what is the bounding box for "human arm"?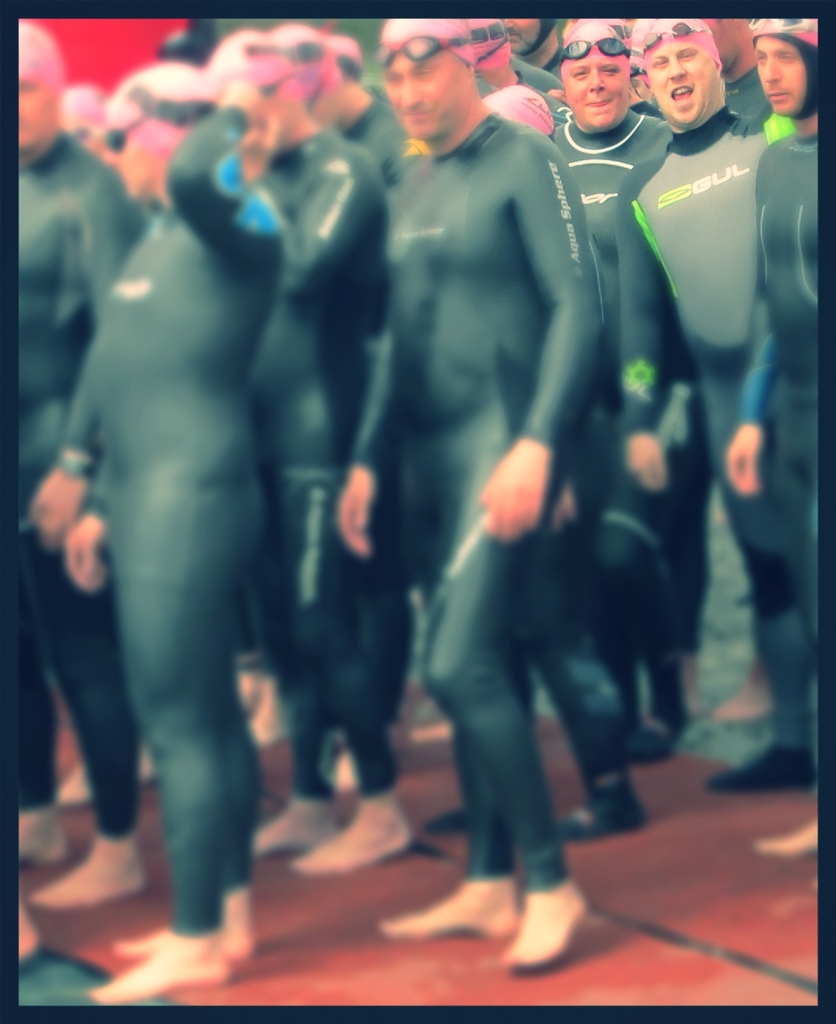
BBox(36, 342, 100, 569).
